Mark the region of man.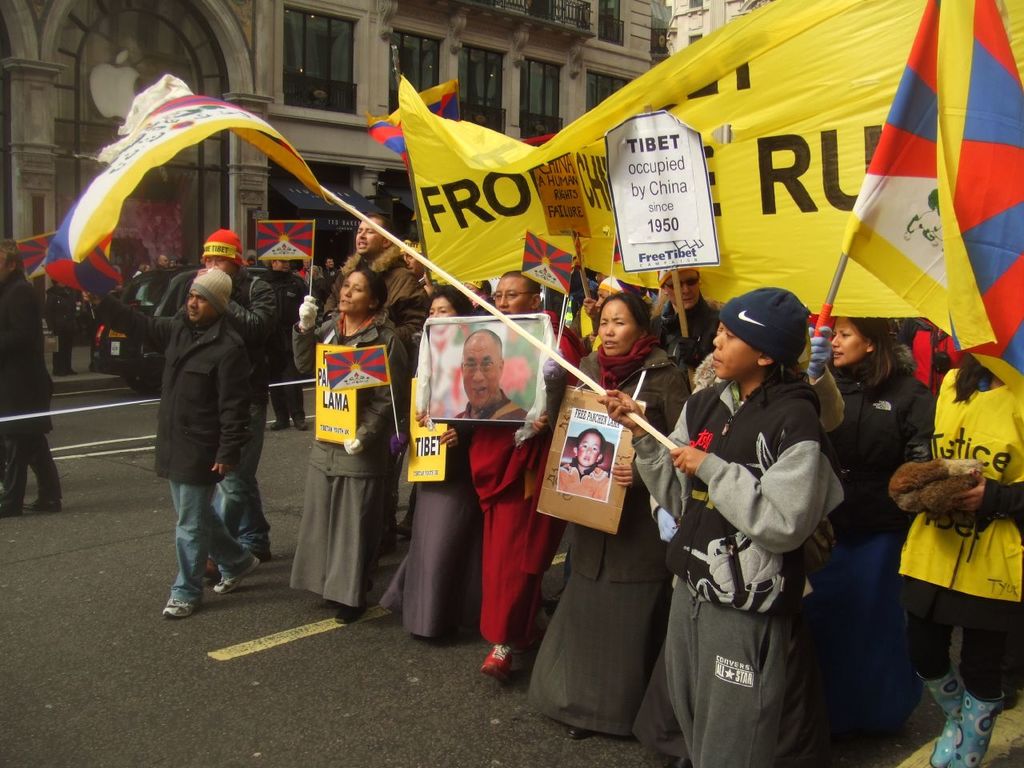
Region: {"left": 199, "top": 226, "right": 279, "bottom": 586}.
